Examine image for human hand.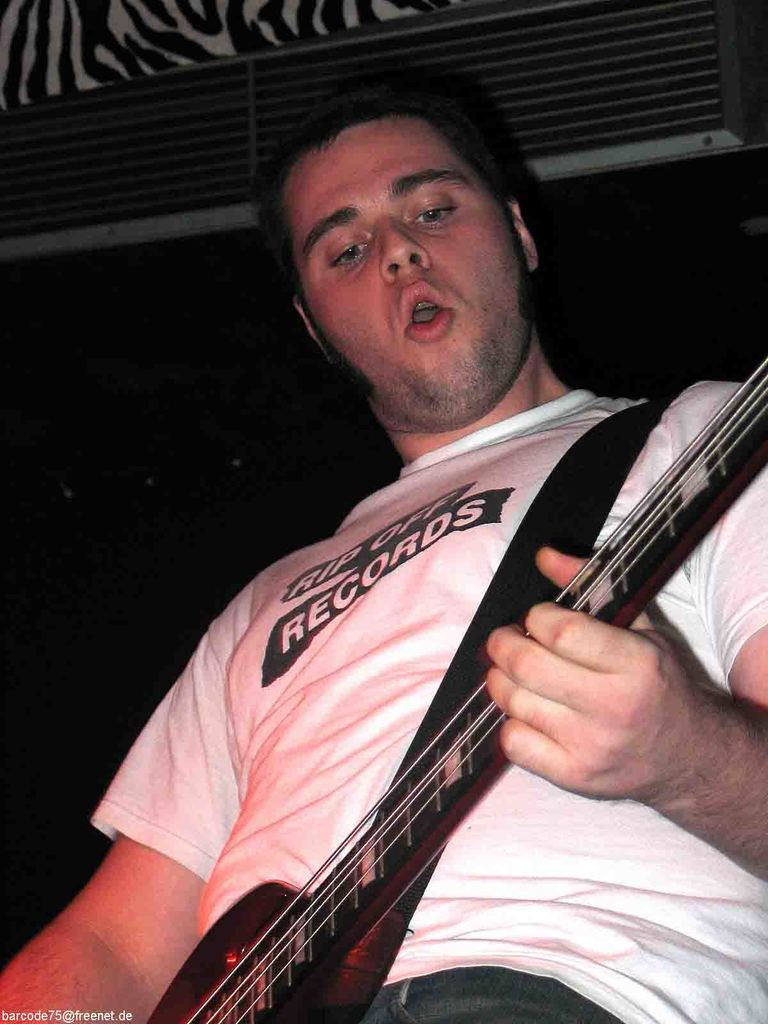
Examination result: {"x1": 478, "y1": 505, "x2": 732, "y2": 816}.
